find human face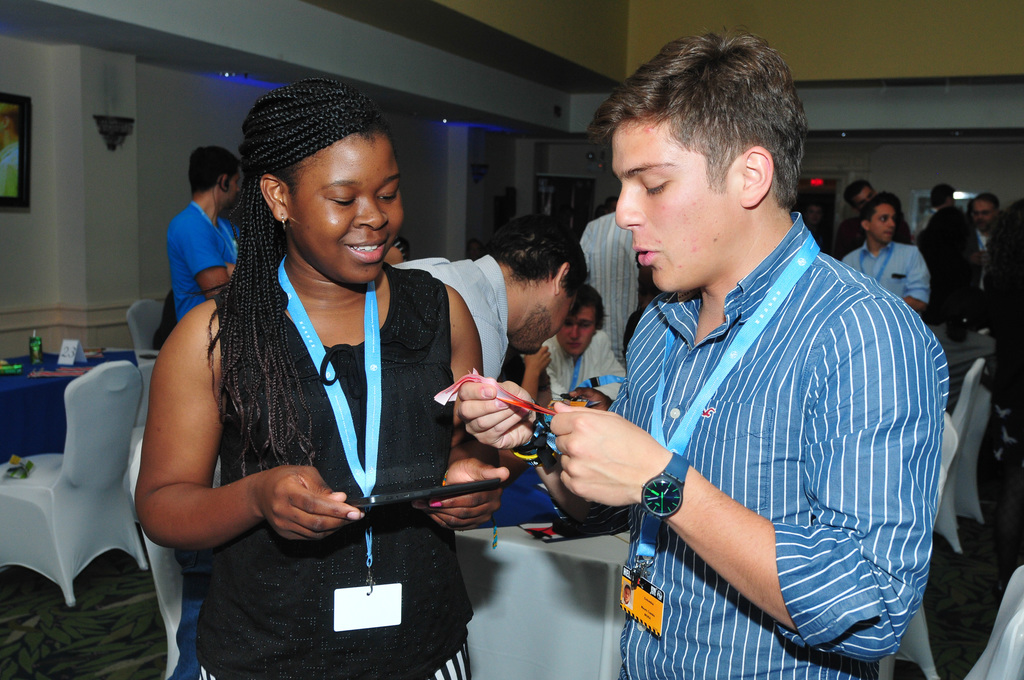
bbox(282, 136, 404, 282)
